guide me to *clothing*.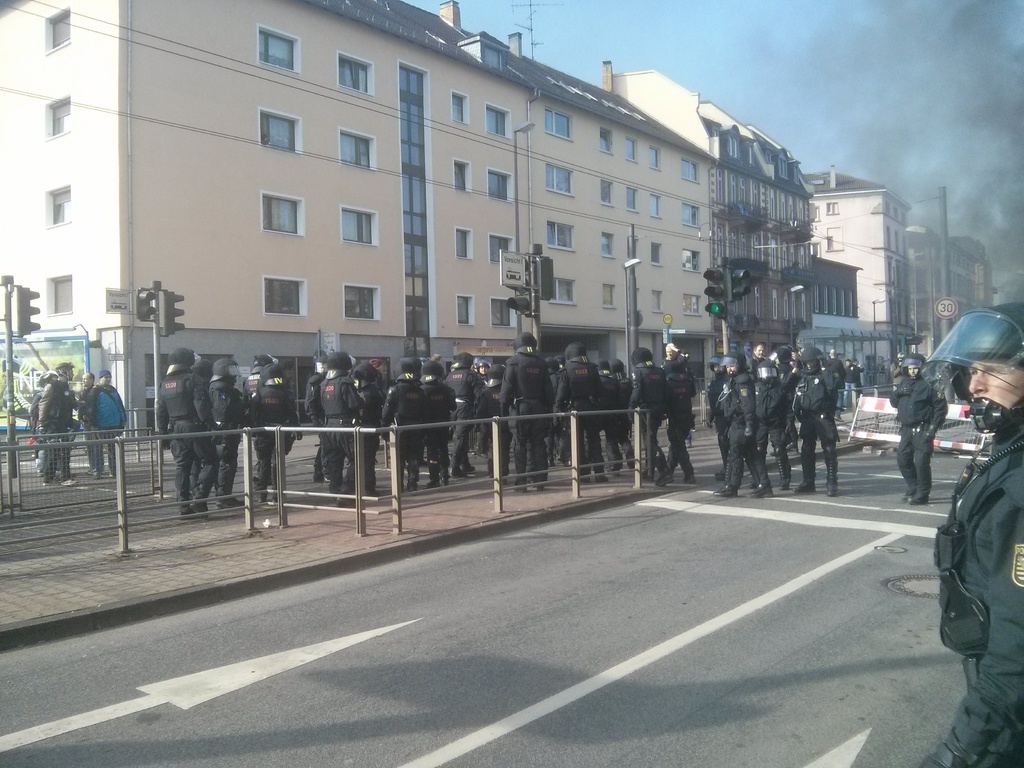
Guidance: 207:357:244:492.
